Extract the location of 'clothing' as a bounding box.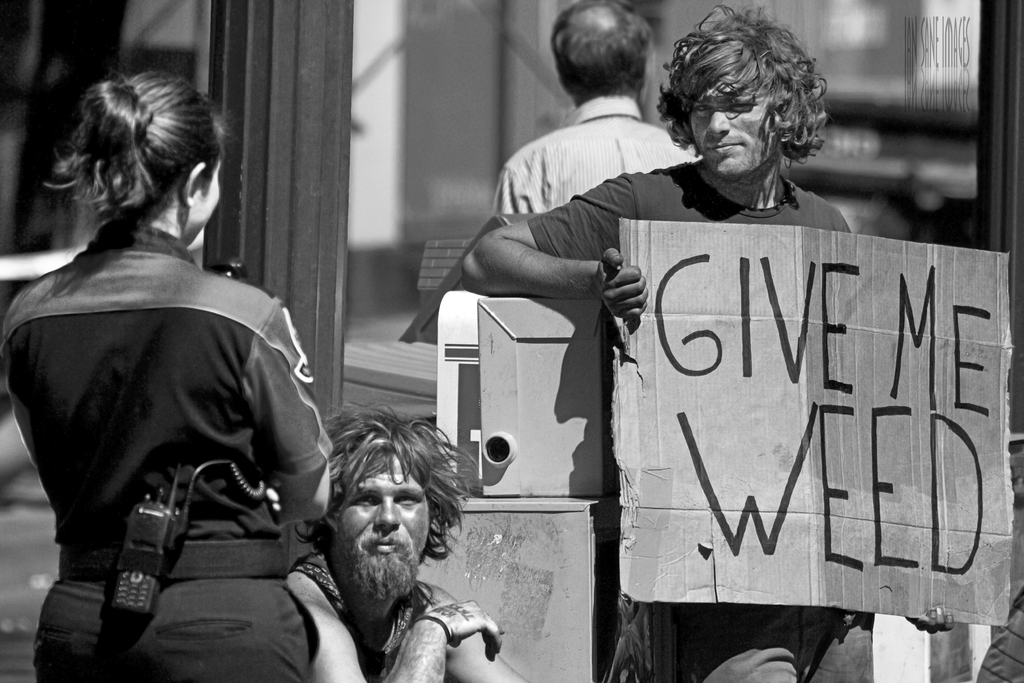
bbox=(498, 88, 708, 211).
